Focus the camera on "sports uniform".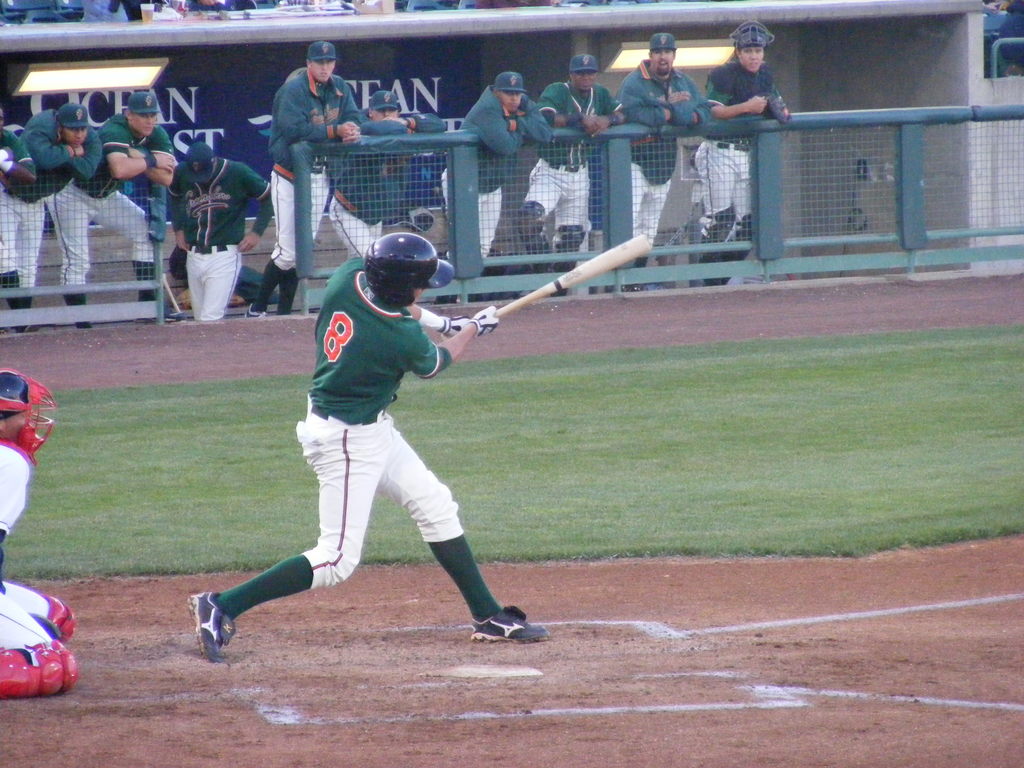
Focus region: 0 133 30 301.
